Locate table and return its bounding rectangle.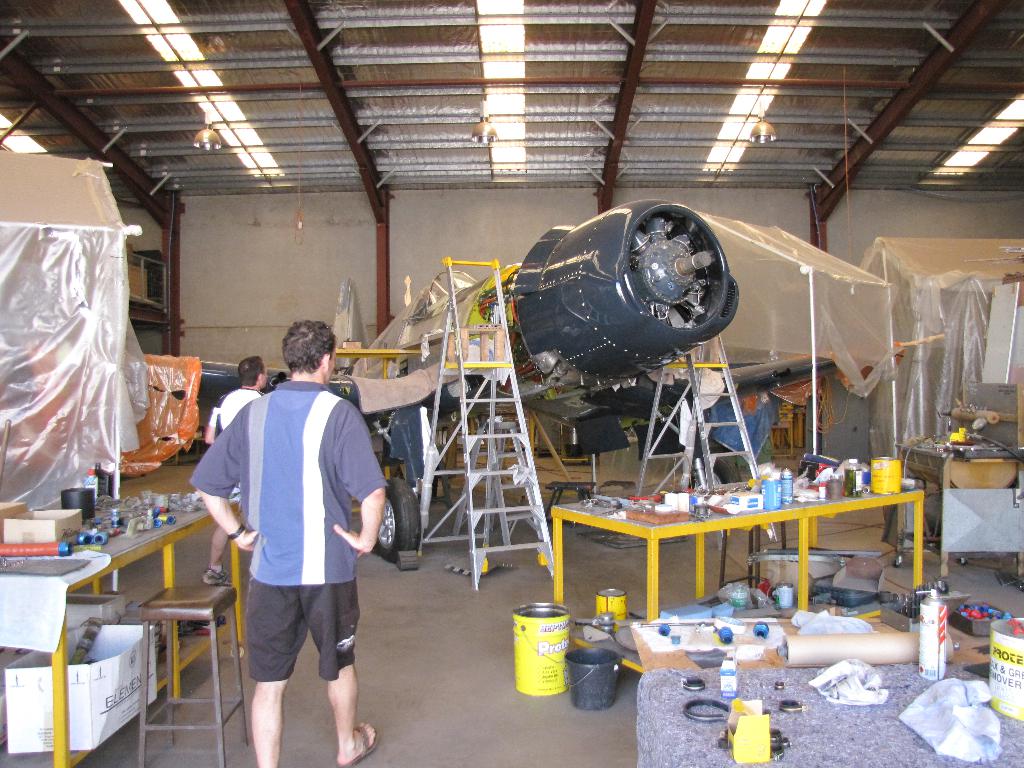
[x1=723, y1=467, x2=929, y2=591].
